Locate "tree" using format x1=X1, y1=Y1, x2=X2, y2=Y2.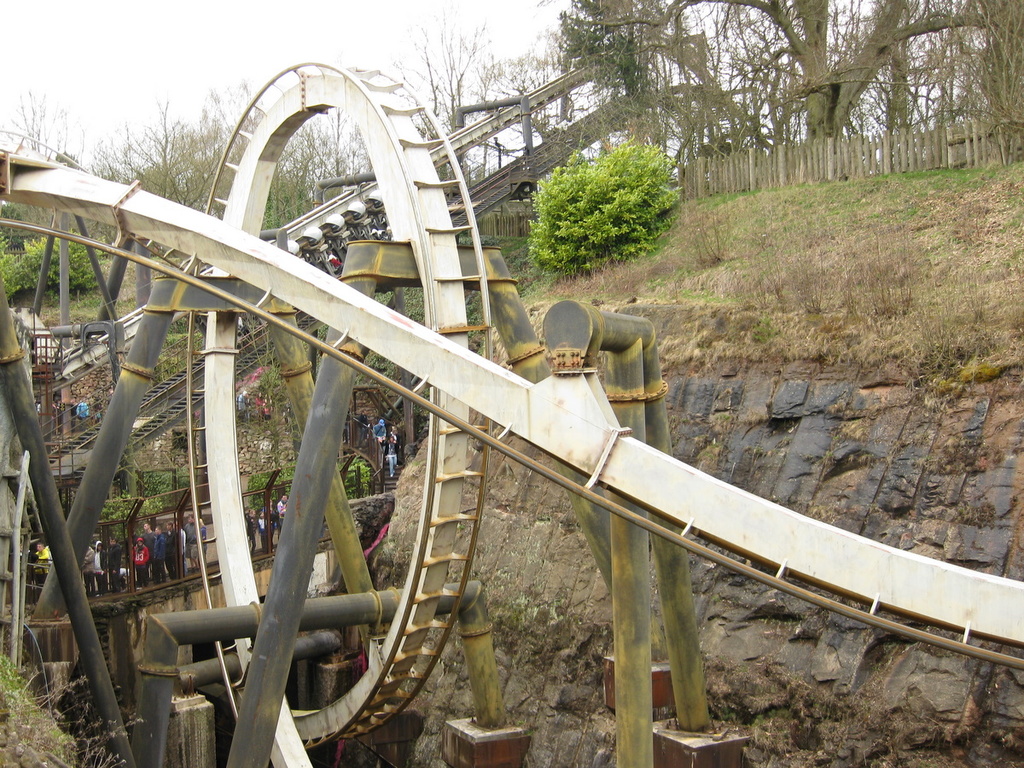
x1=583, y1=0, x2=1010, y2=155.
